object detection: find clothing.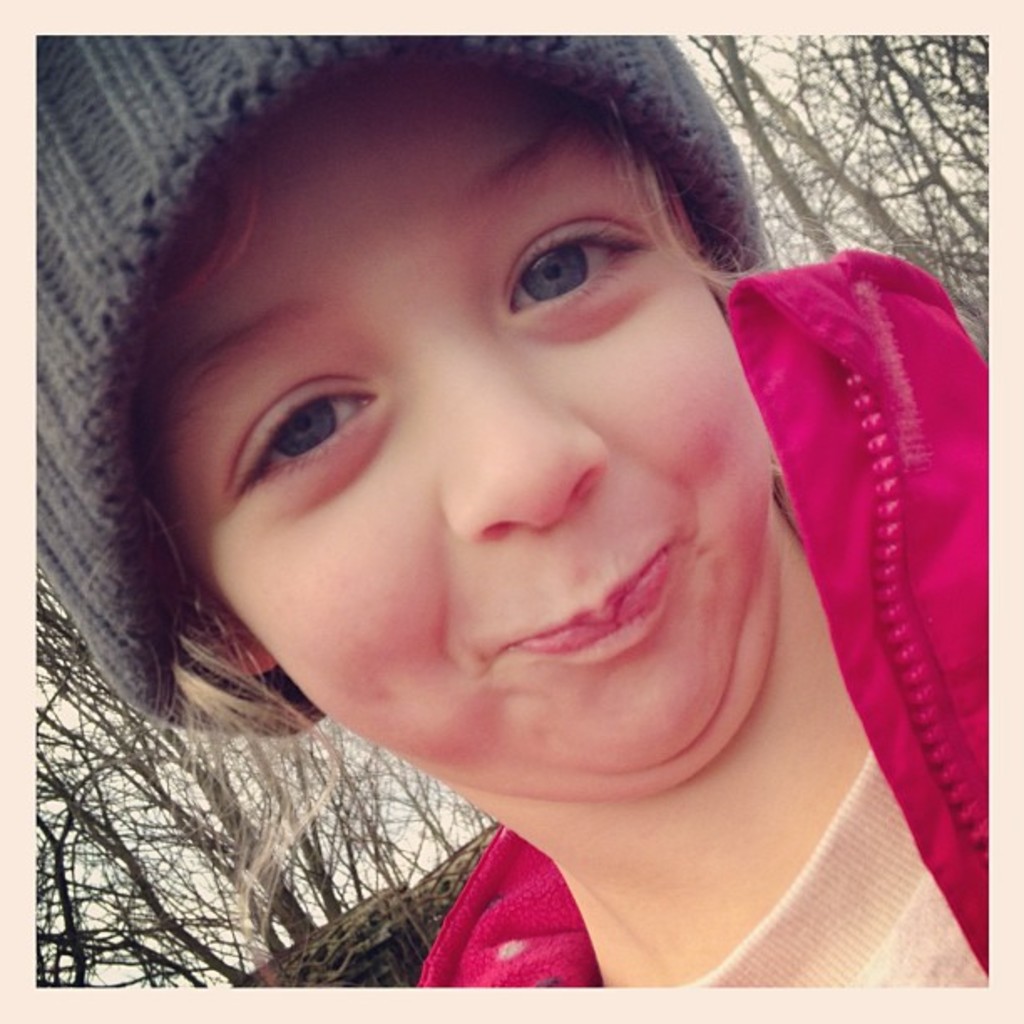
415, 214, 1022, 1012.
